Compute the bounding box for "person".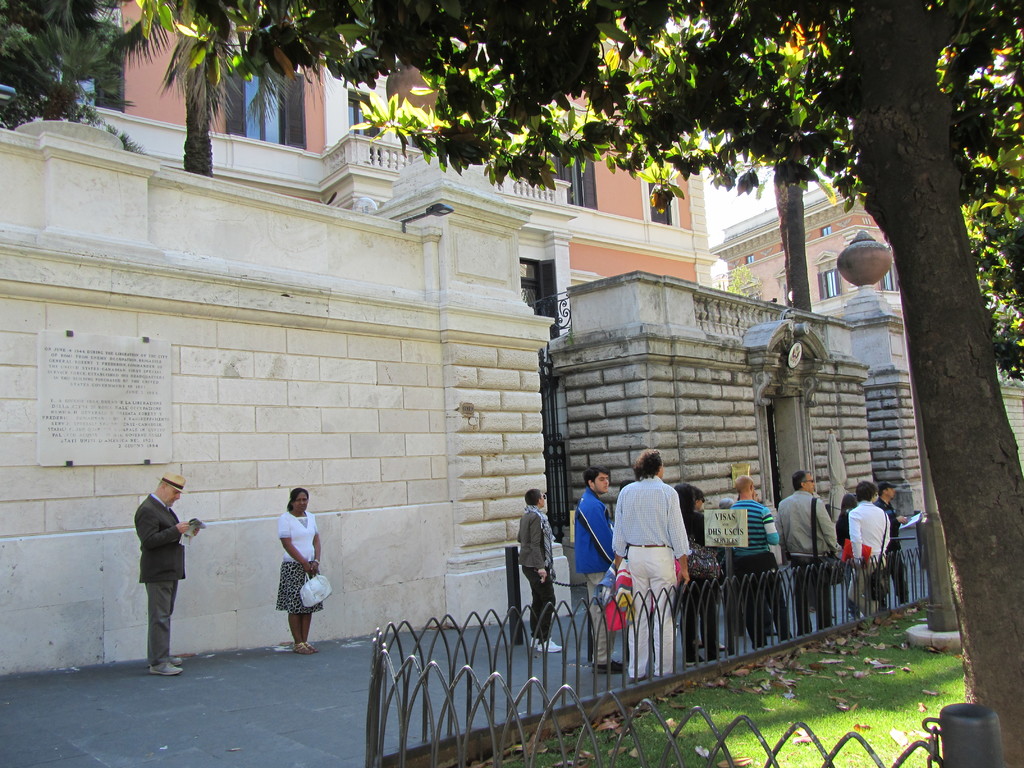
718/472/794/647.
